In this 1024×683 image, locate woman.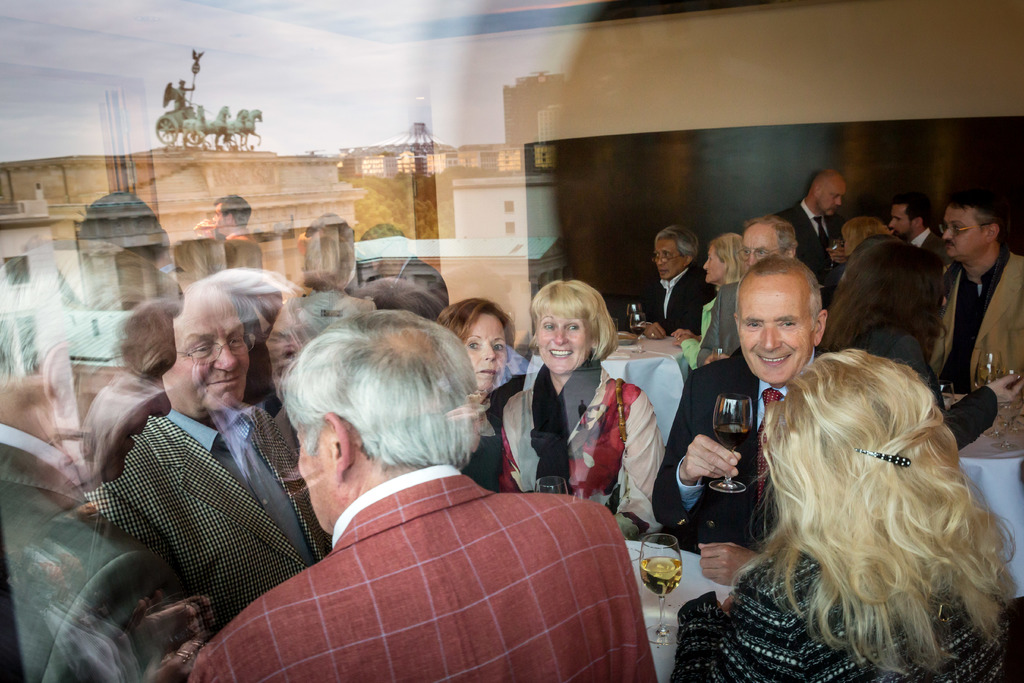
Bounding box: 490,279,672,523.
